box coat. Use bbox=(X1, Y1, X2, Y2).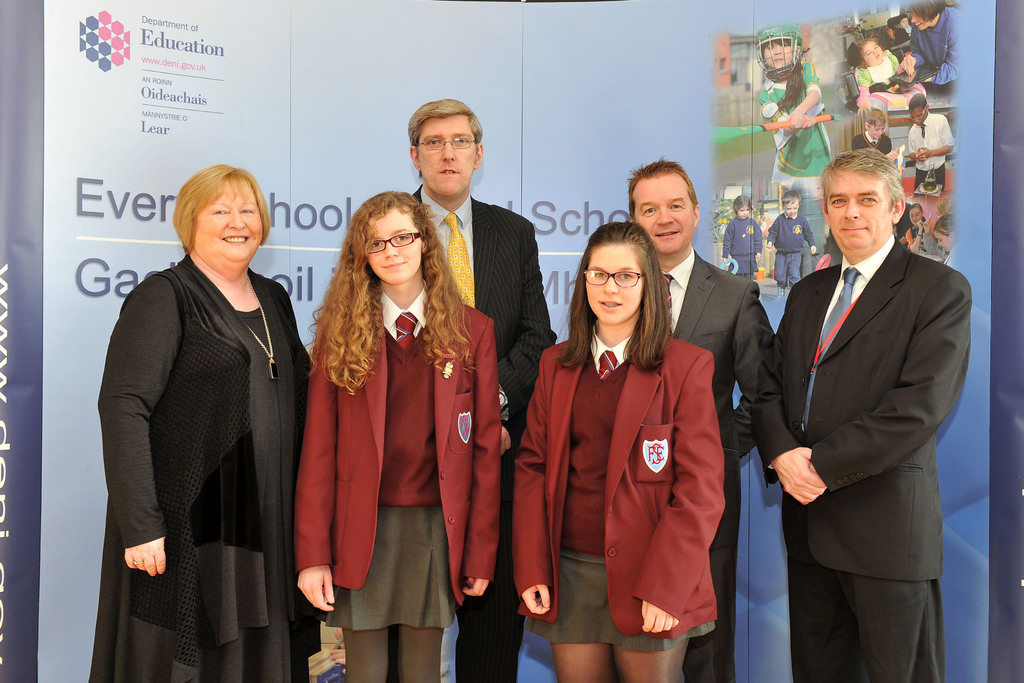
bbox=(295, 272, 518, 602).
